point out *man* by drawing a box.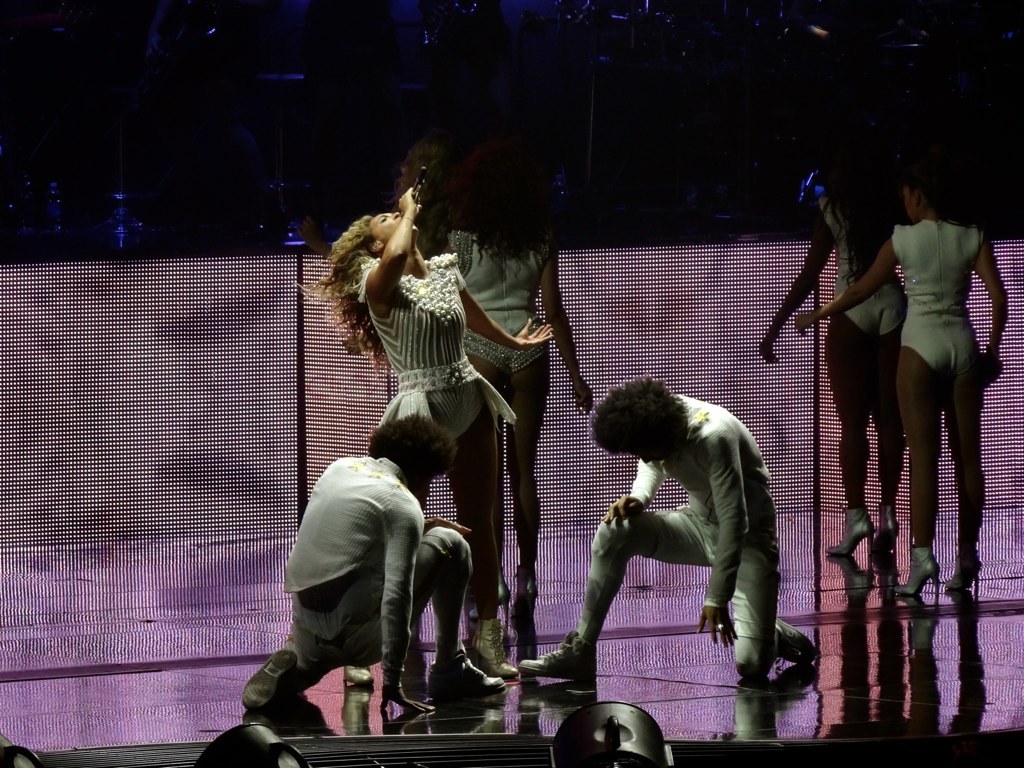
box=[238, 409, 517, 721].
